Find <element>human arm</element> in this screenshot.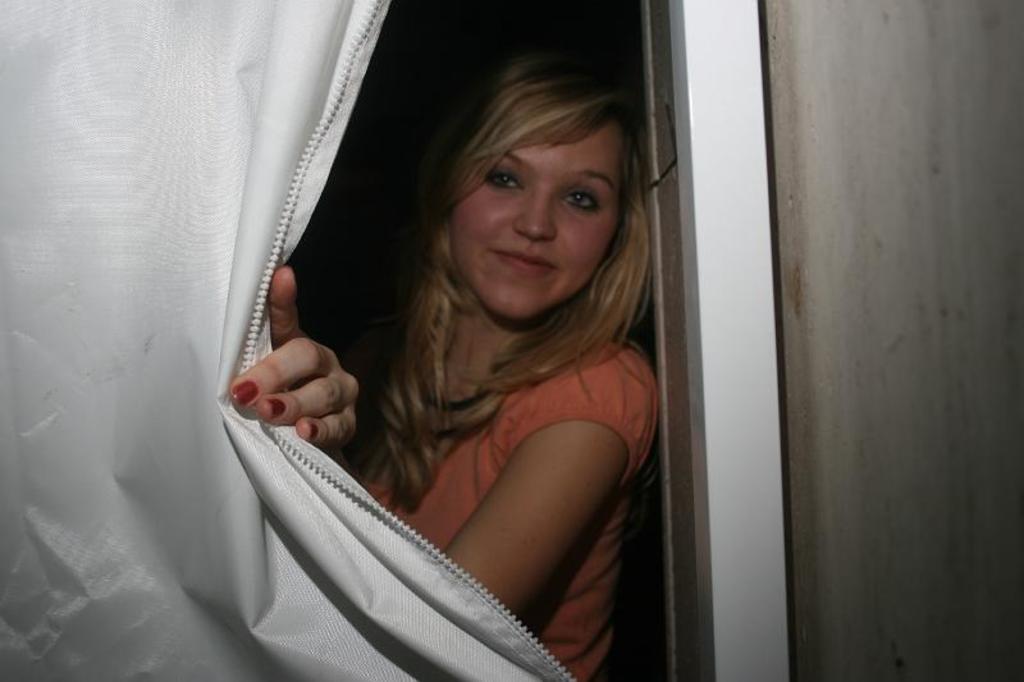
The bounding box for <element>human arm</element> is pyautogui.locateOnScreen(228, 266, 660, 621).
